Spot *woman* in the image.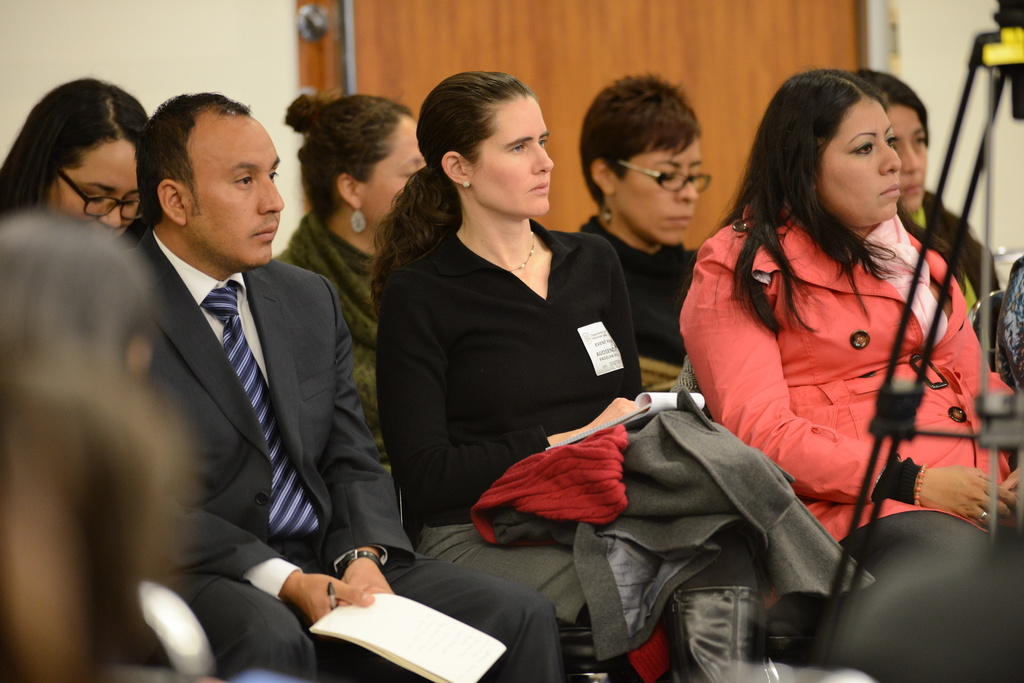
*woman* found at select_region(273, 87, 428, 444).
